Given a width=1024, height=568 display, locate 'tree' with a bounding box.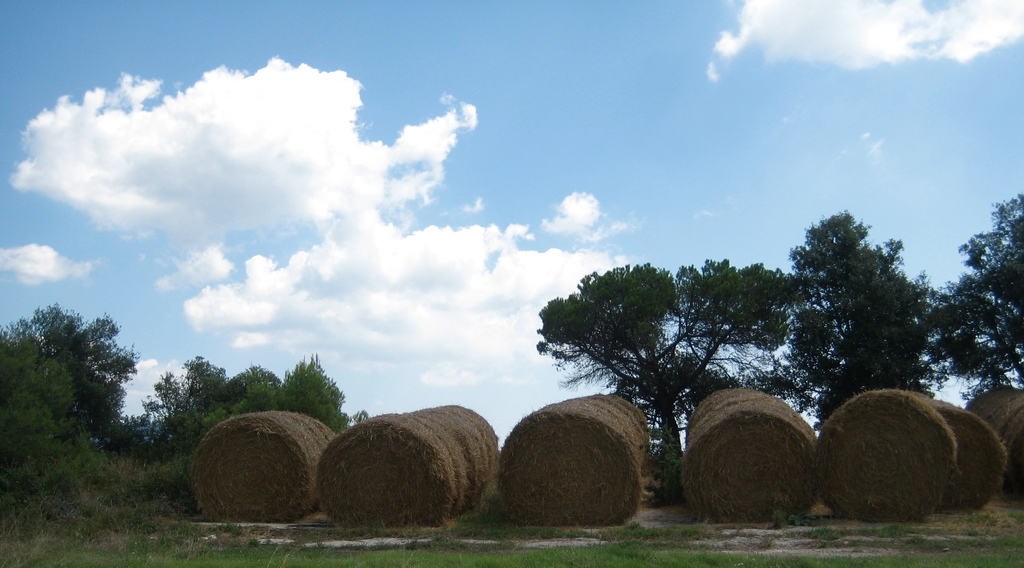
Located: locate(0, 299, 136, 465).
